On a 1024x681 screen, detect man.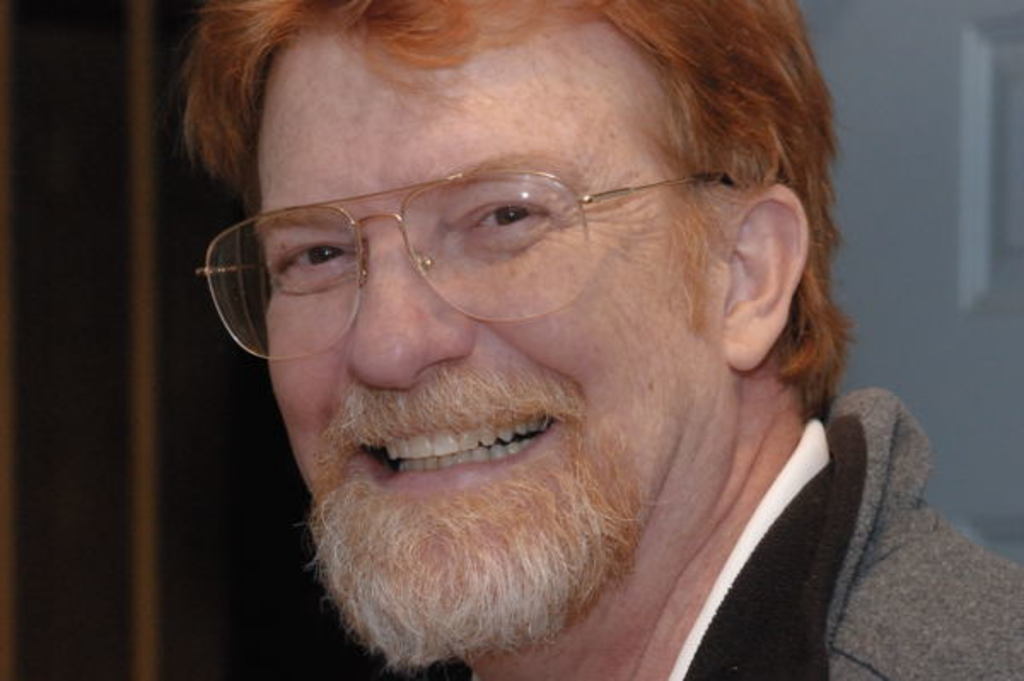
[104,5,992,680].
